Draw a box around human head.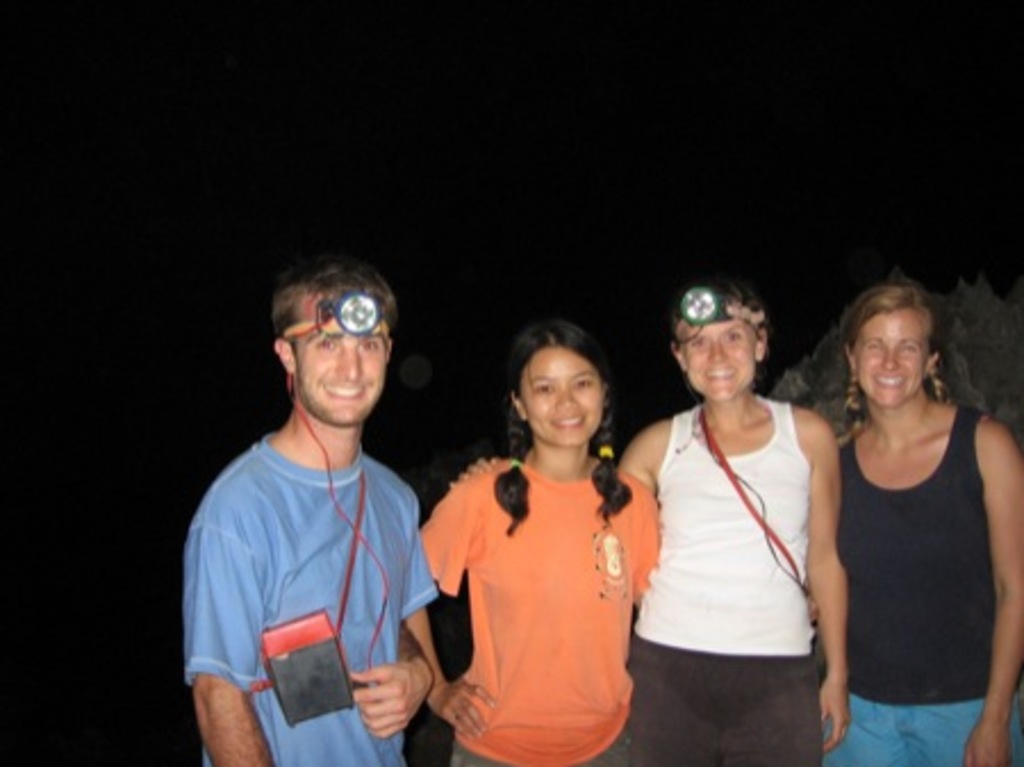
840:289:942:403.
